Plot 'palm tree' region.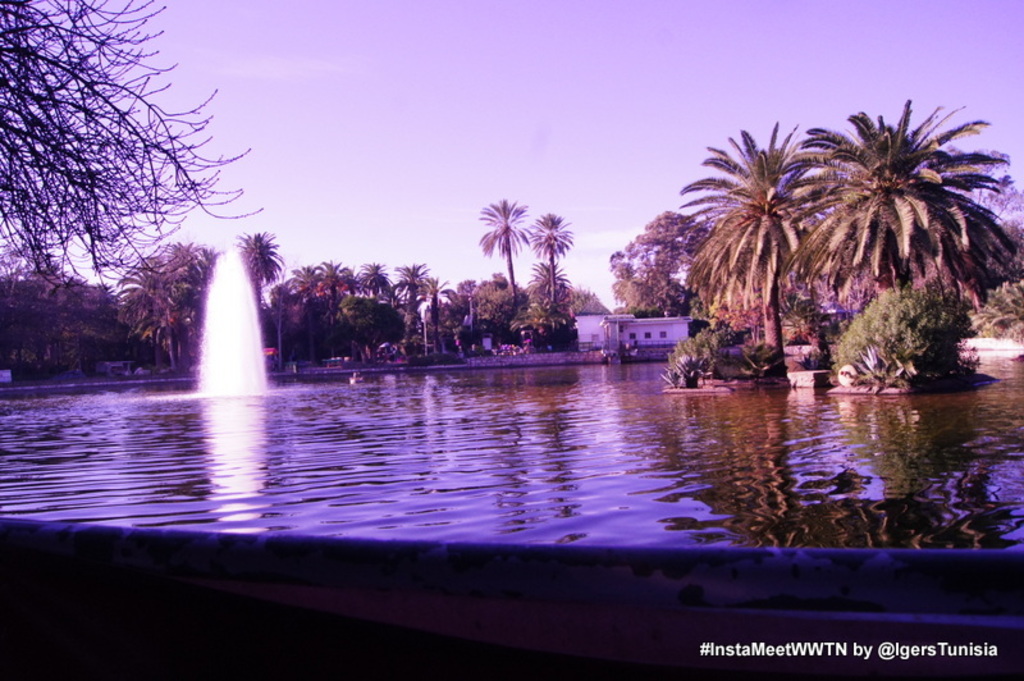
Plotted at l=814, t=127, r=973, b=361.
